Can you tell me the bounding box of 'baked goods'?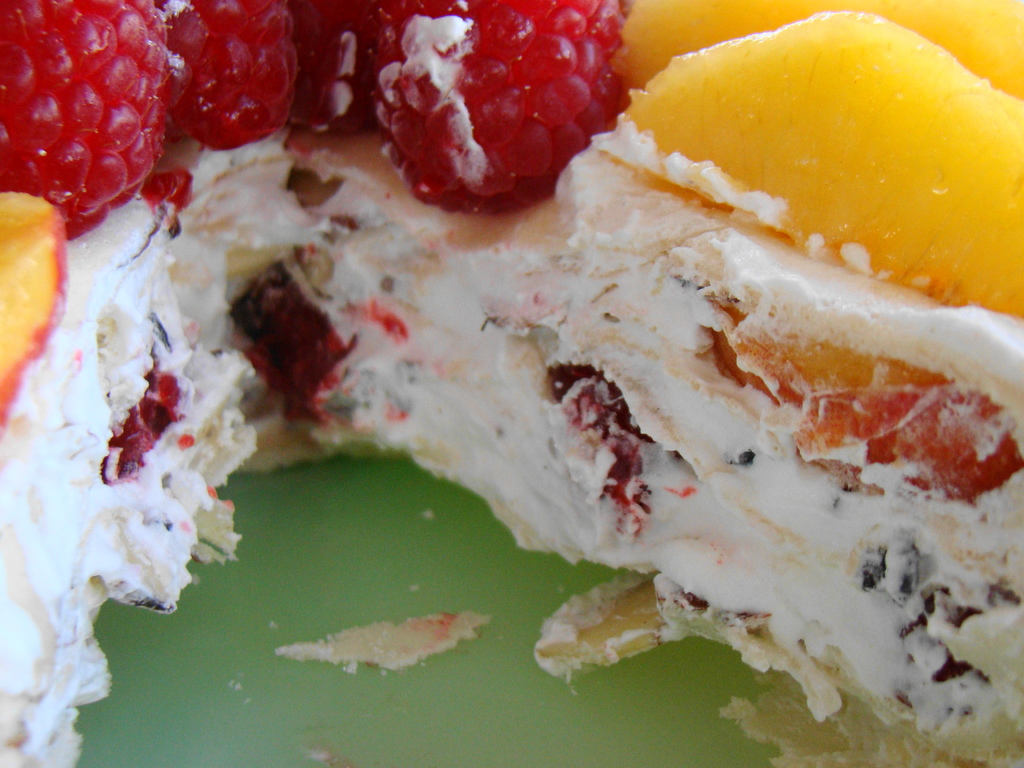
box(0, 0, 1023, 767).
